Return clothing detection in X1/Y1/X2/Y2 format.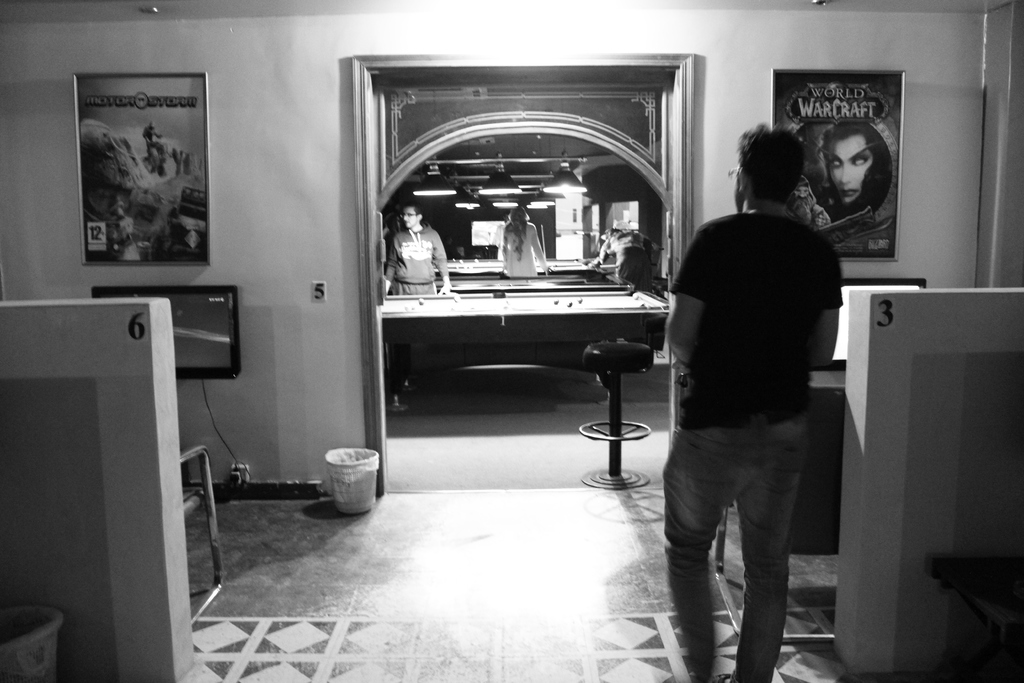
596/230/653/294.
